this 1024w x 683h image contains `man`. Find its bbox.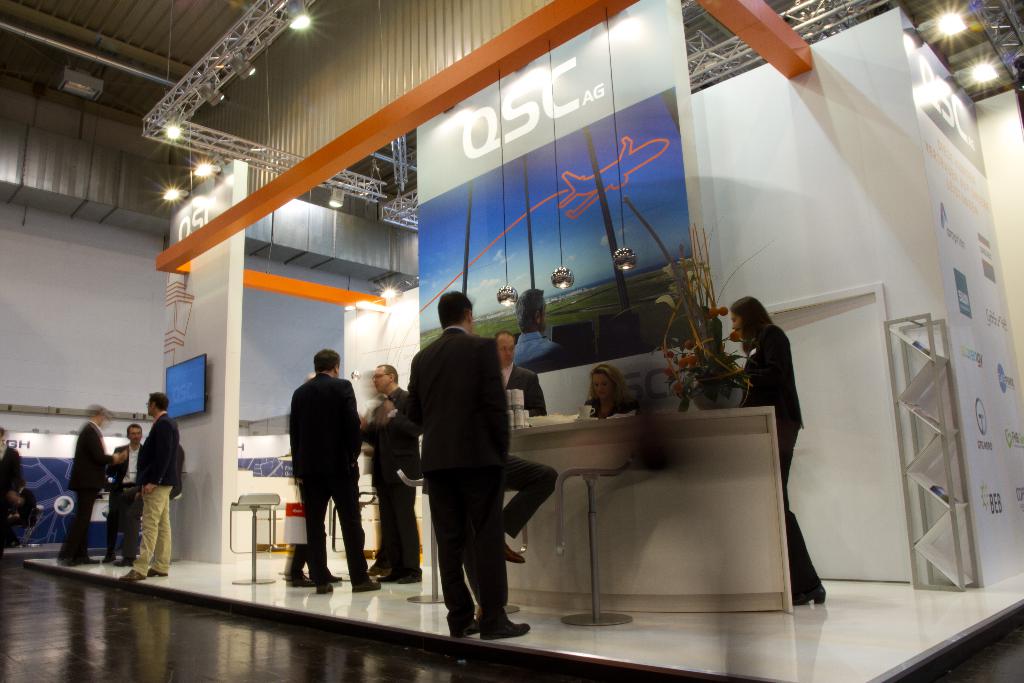
box(511, 285, 572, 374).
